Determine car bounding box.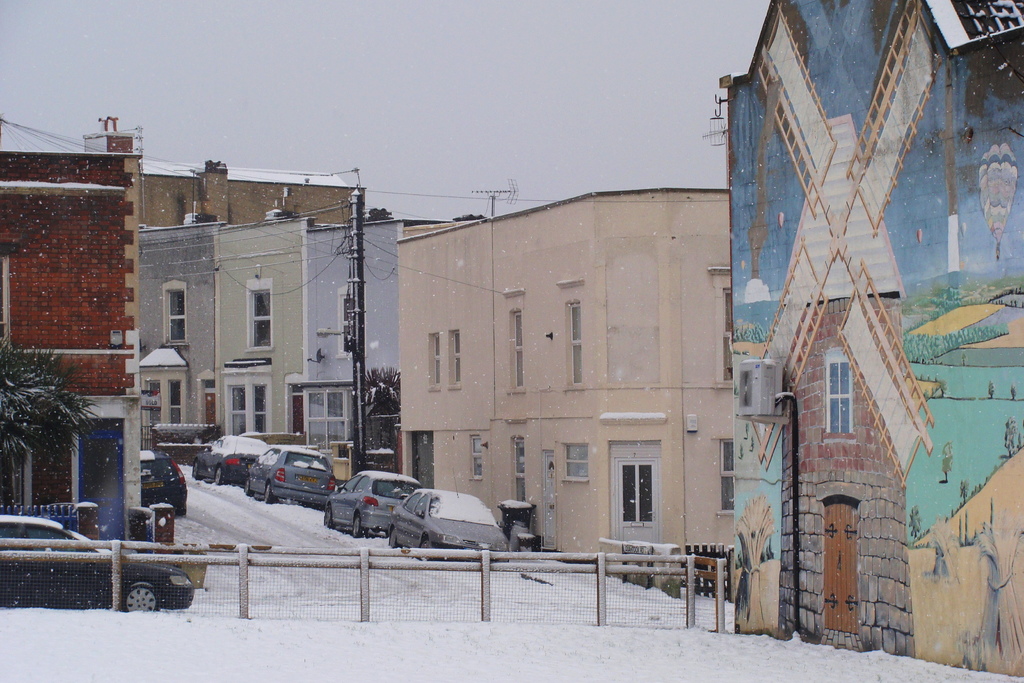
Determined: (x1=141, y1=447, x2=188, y2=517).
